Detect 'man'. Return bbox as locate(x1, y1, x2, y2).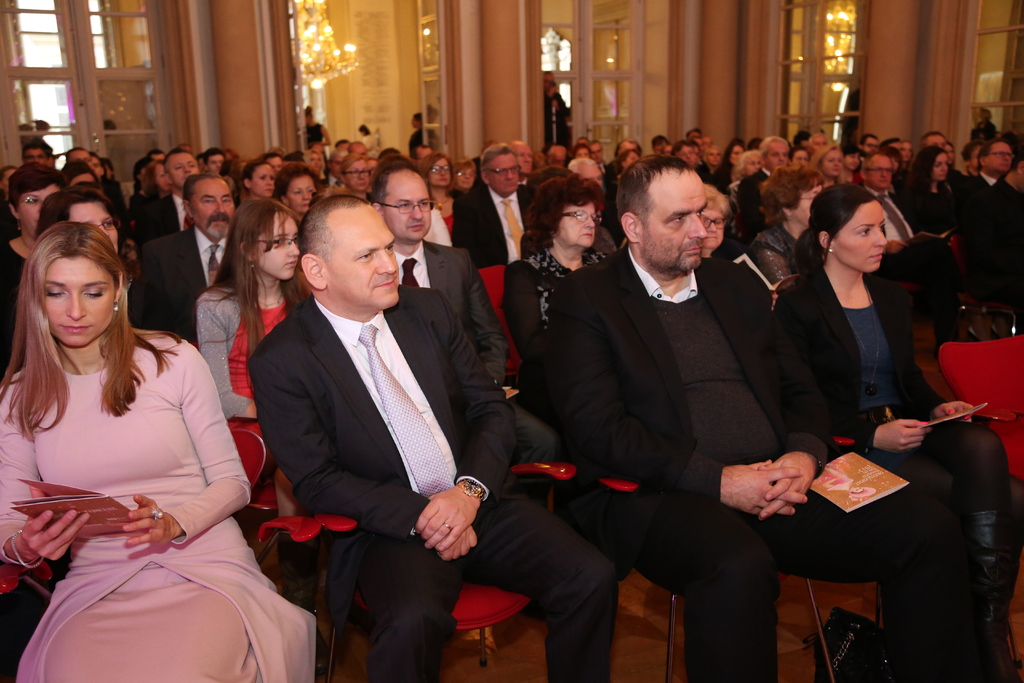
locate(21, 140, 58, 171).
